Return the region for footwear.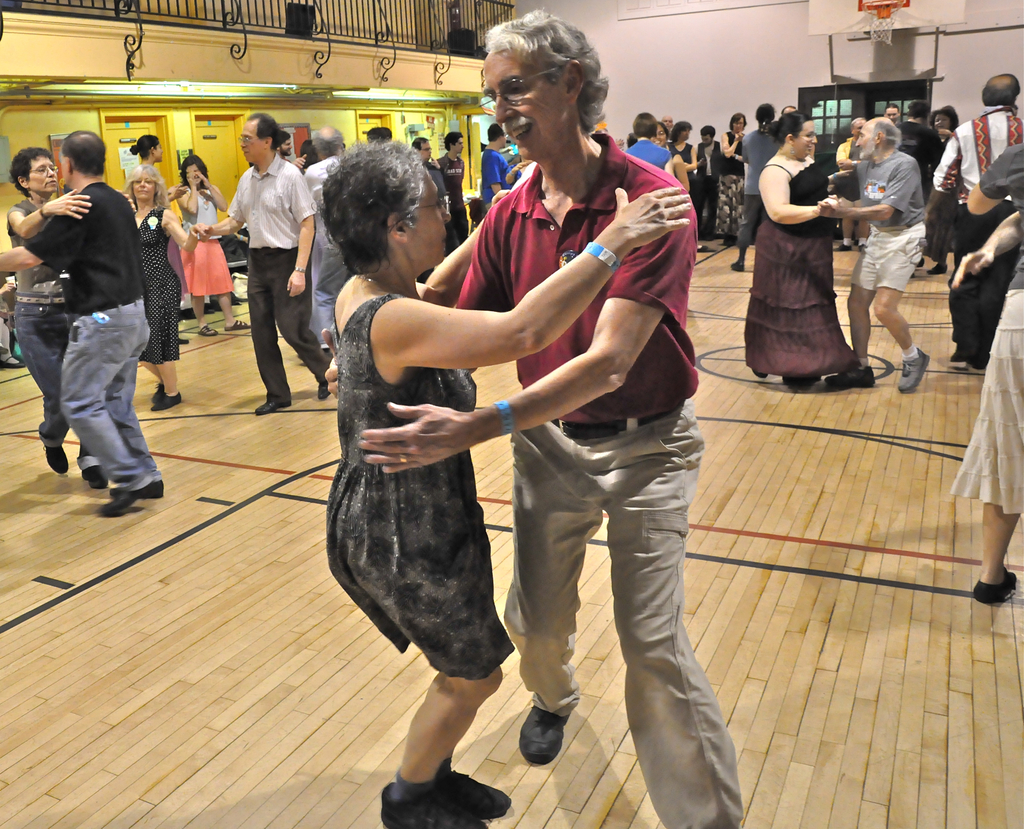
44 445 71 472.
